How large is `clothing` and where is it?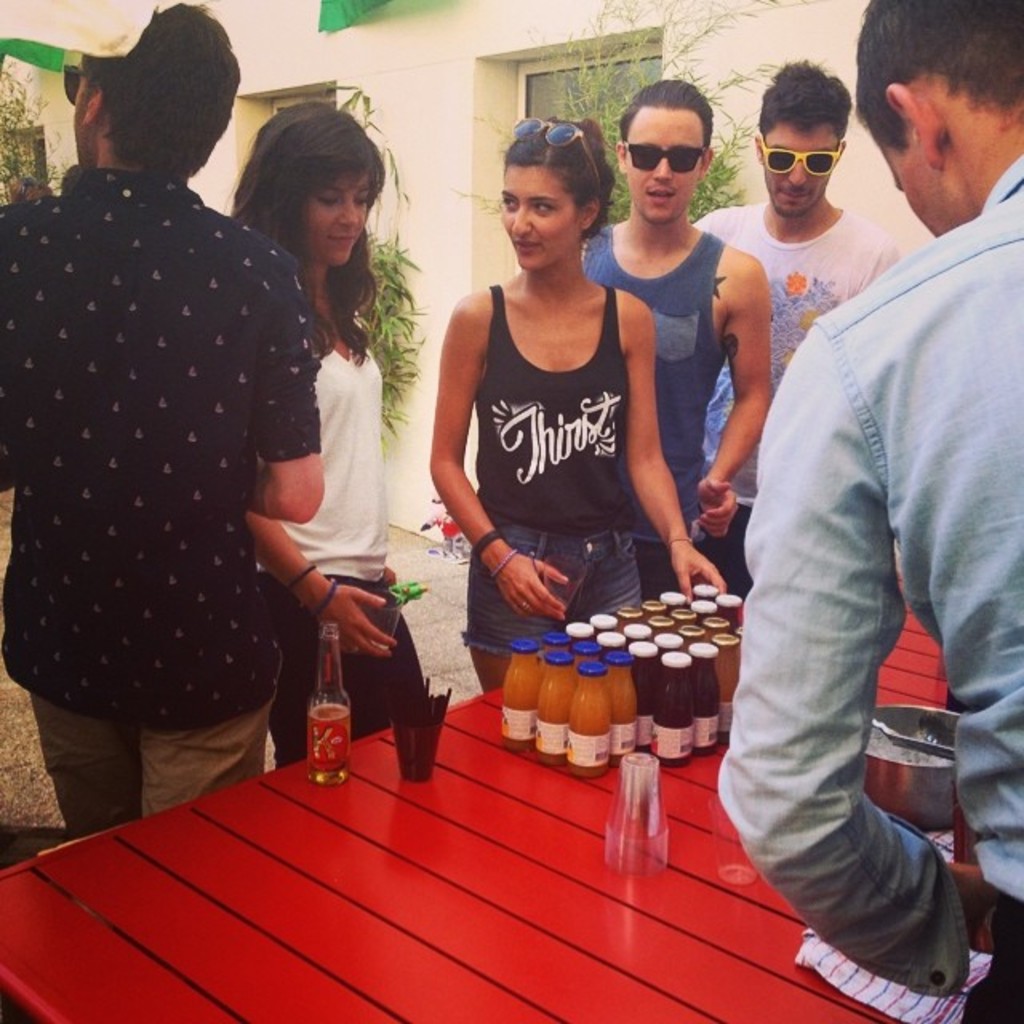
Bounding box: [left=686, top=200, right=910, bottom=579].
